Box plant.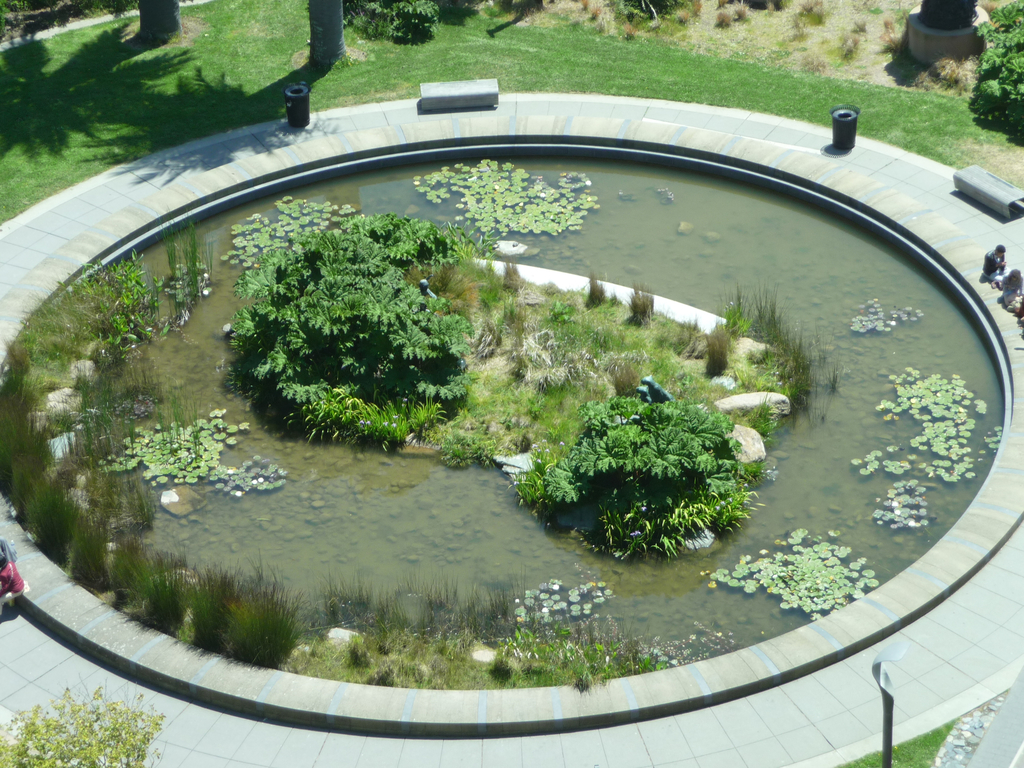
l=0, t=0, r=1023, b=232.
